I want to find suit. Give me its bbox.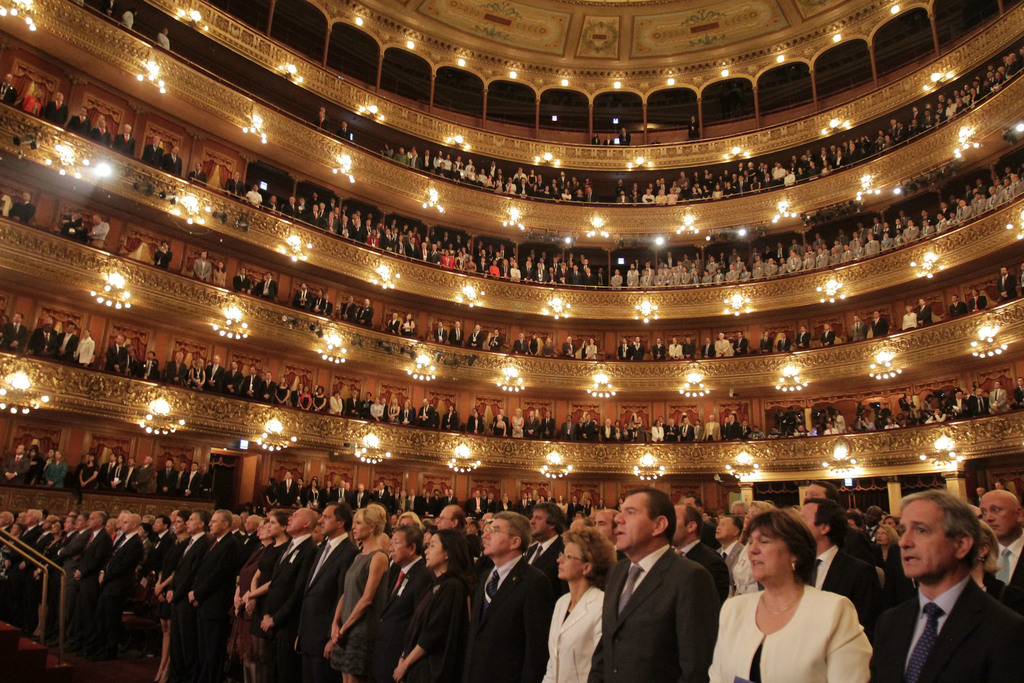
bbox(604, 138, 615, 145).
